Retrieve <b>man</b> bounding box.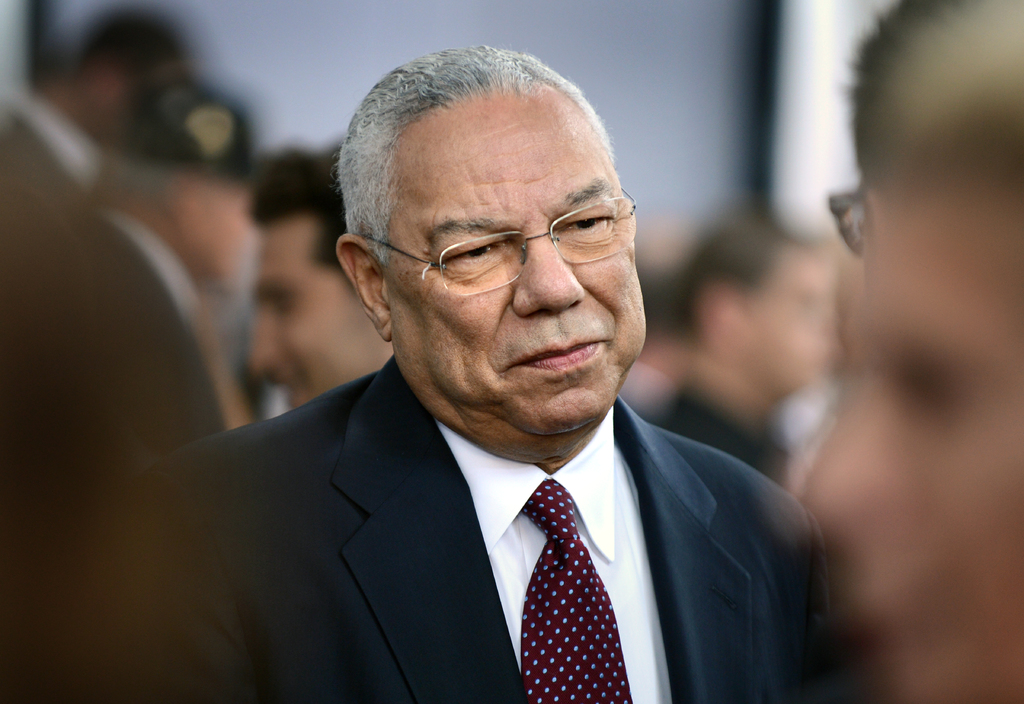
Bounding box: 0:3:193:213.
